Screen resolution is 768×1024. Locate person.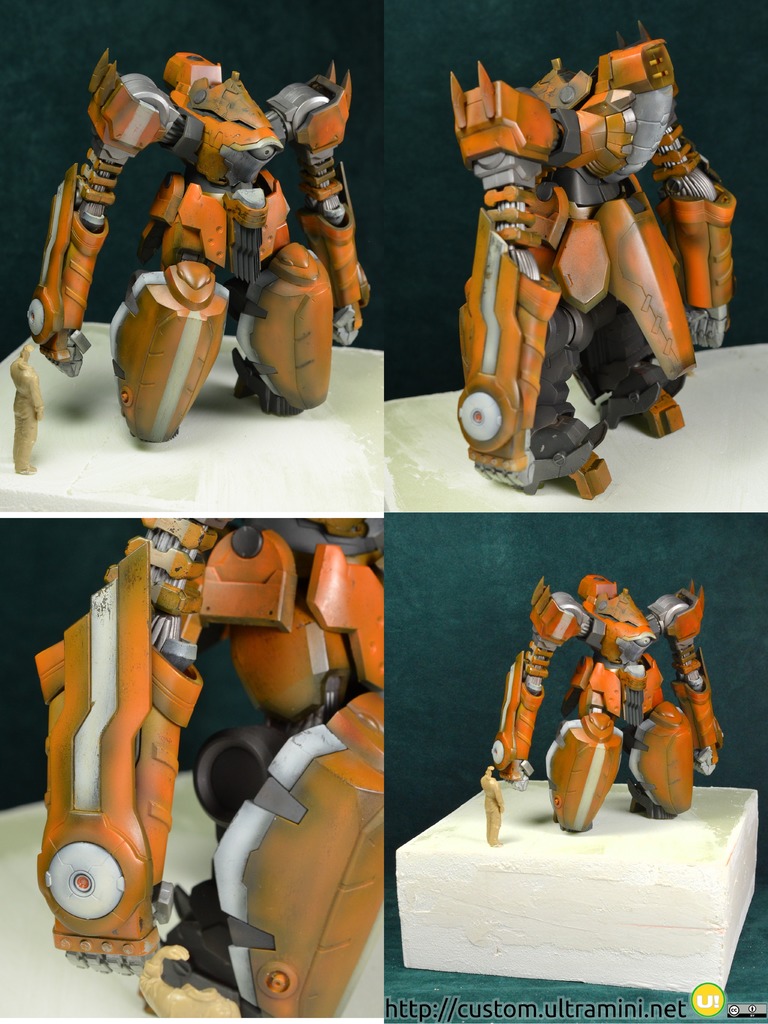
[437,24,731,511].
